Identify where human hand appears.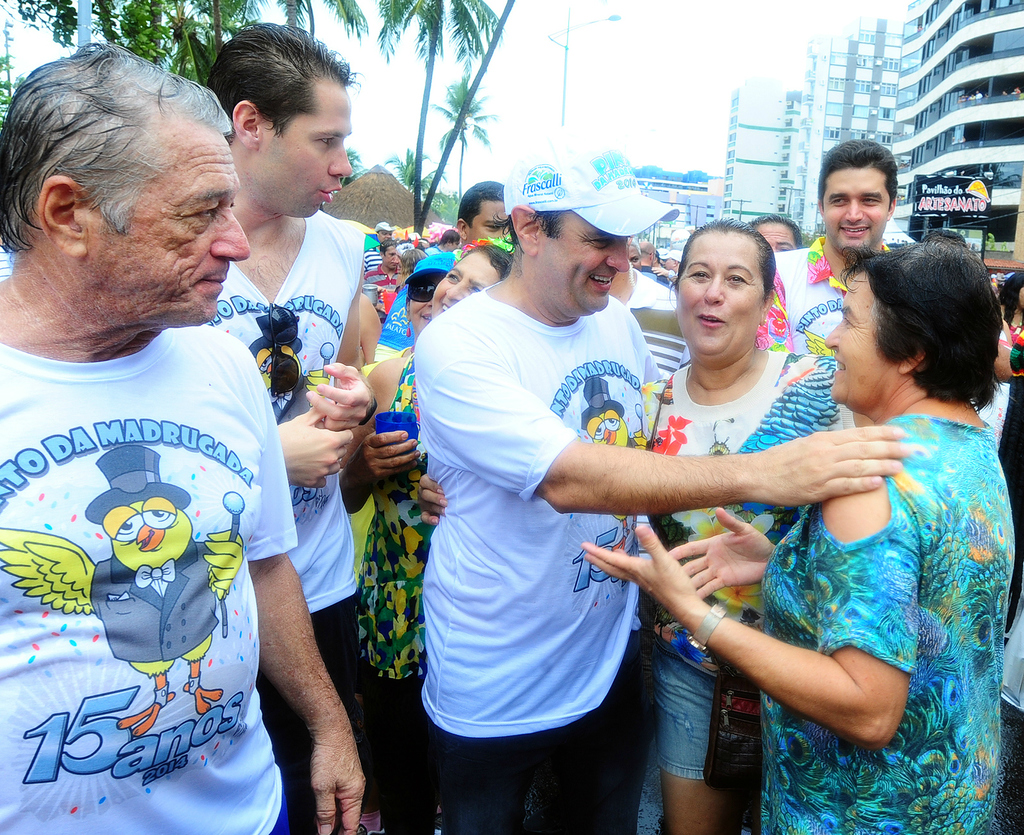
Appears at crop(581, 521, 697, 609).
